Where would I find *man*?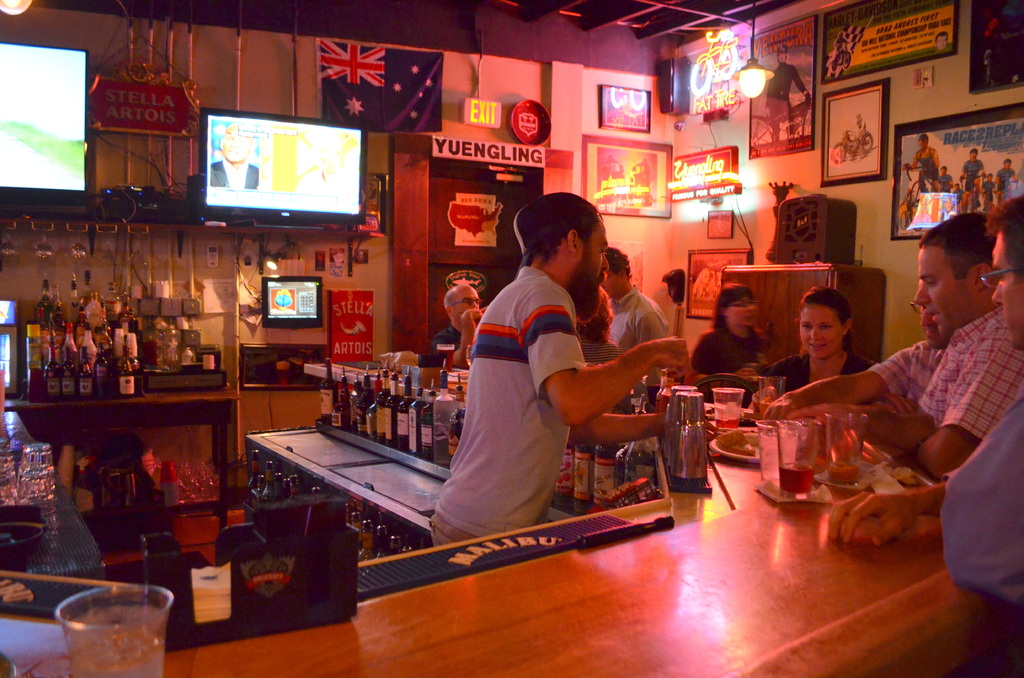
At [757, 207, 1023, 476].
